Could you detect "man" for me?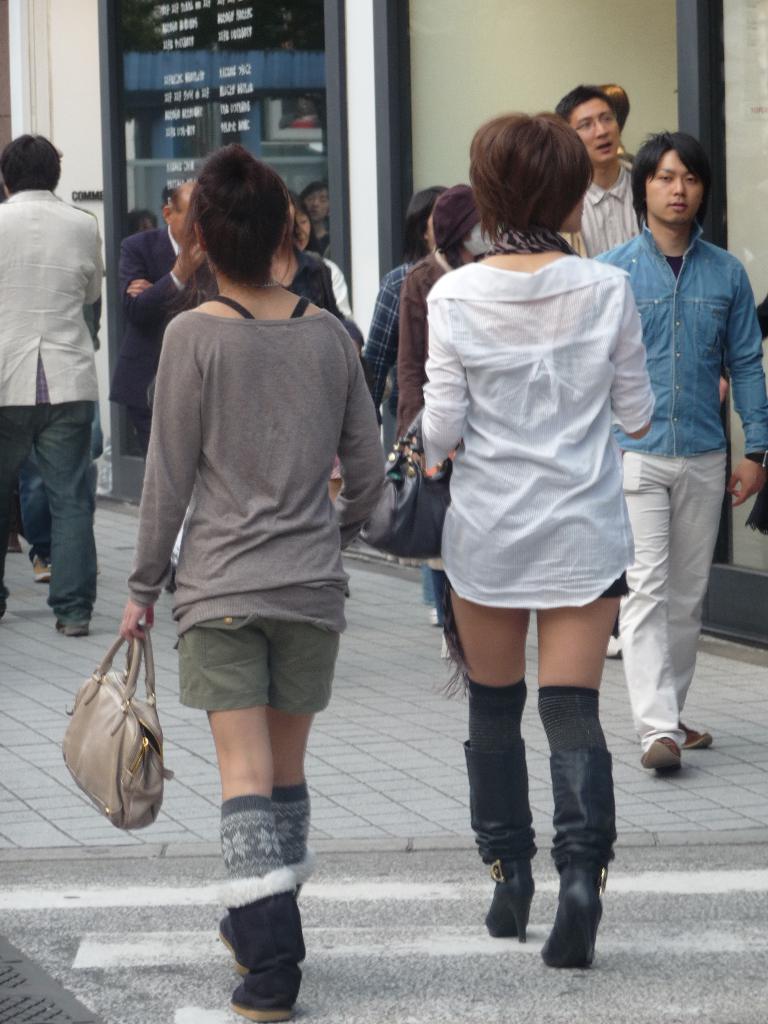
Detection result: left=557, top=81, right=637, bottom=259.
